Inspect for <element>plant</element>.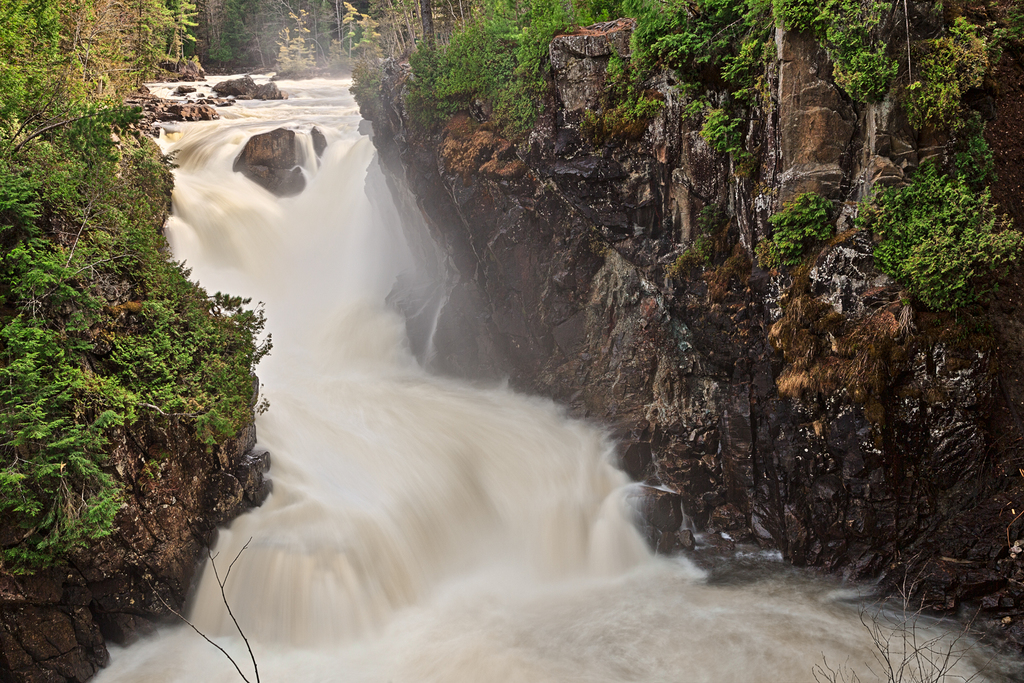
Inspection: [768, 192, 835, 271].
